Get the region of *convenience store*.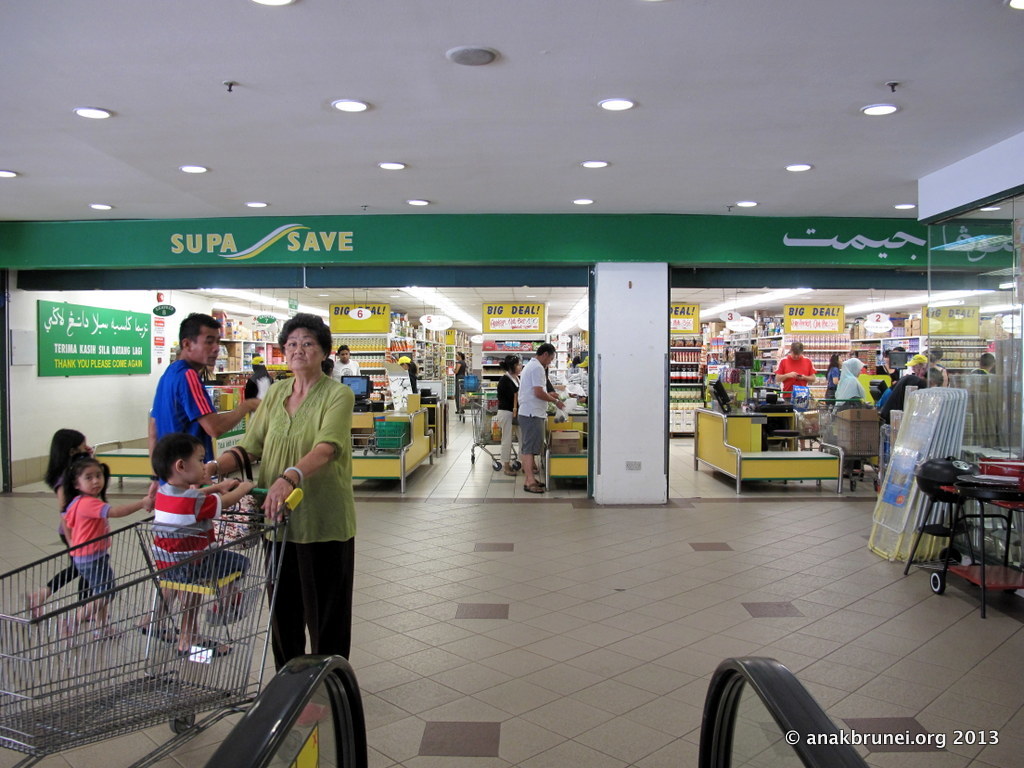
(0,13,1023,709).
